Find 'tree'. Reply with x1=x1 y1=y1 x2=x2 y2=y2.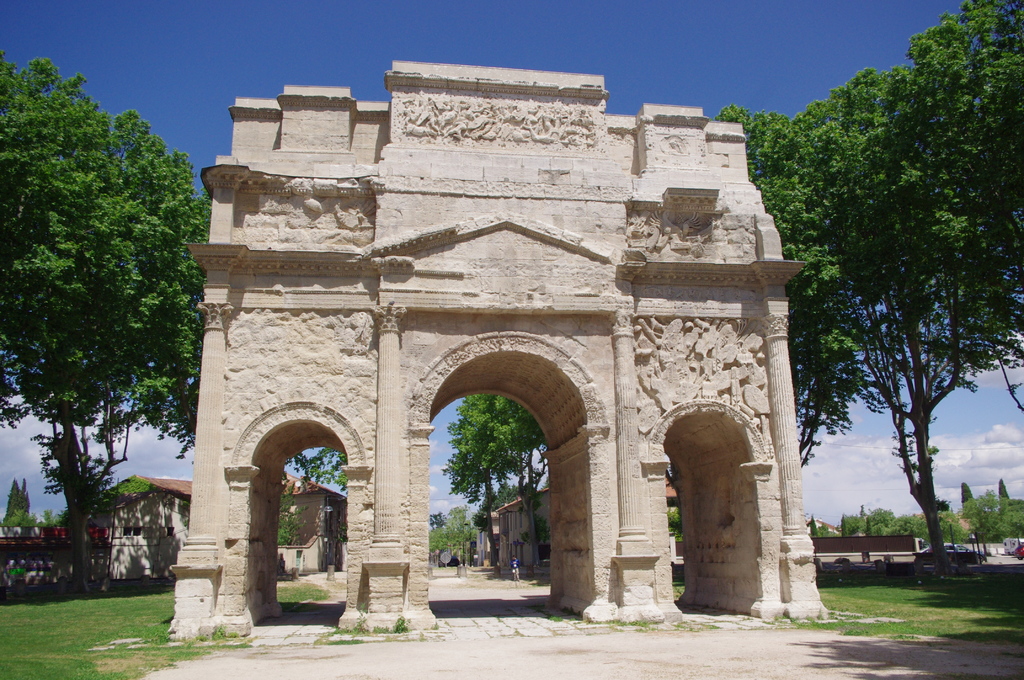
x1=282 y1=447 x2=358 y2=557.
